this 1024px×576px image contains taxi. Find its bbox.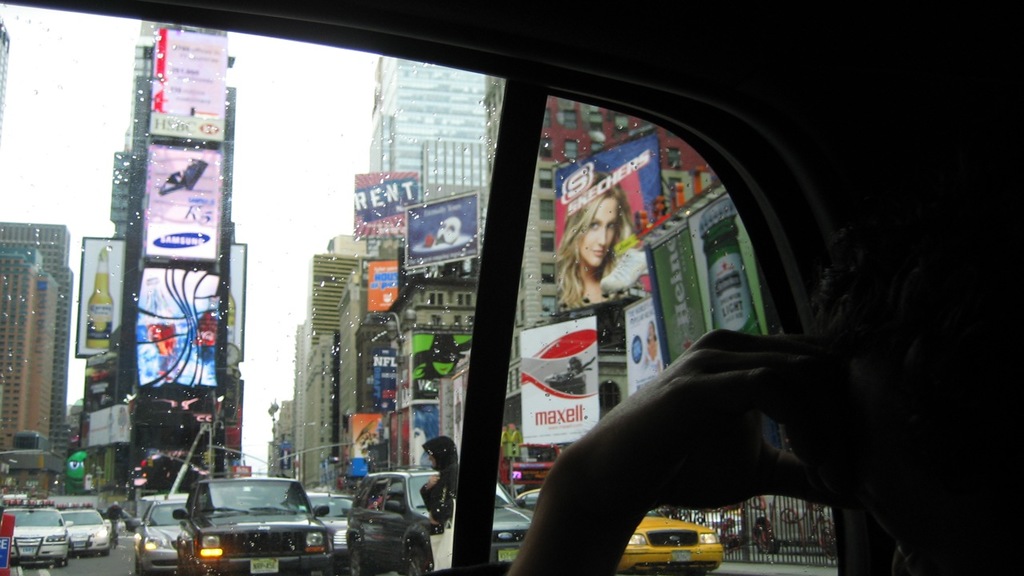
(515, 484, 723, 575).
